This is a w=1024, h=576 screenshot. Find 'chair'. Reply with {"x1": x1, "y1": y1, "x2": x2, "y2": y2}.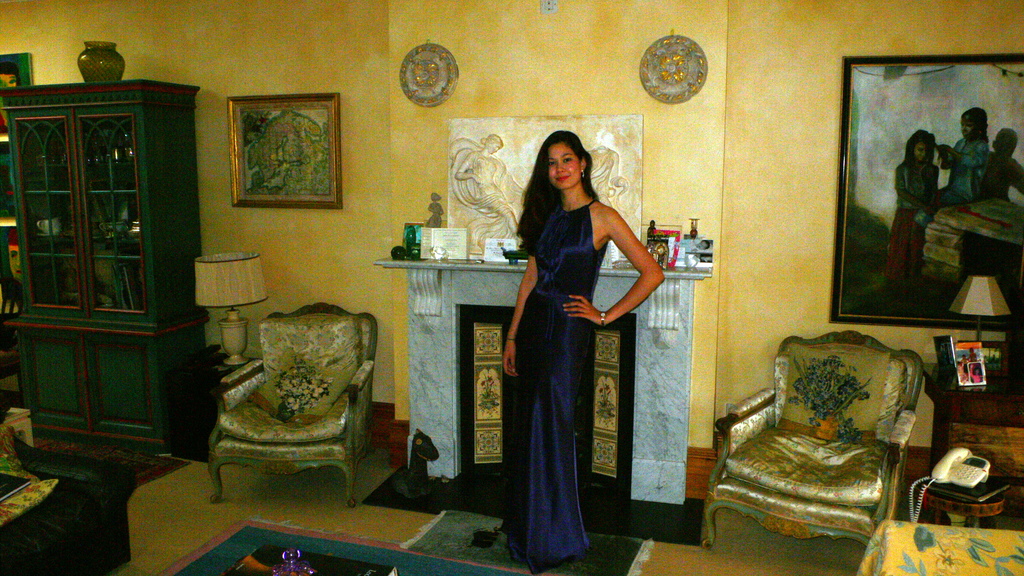
{"x1": 200, "y1": 298, "x2": 375, "y2": 511}.
